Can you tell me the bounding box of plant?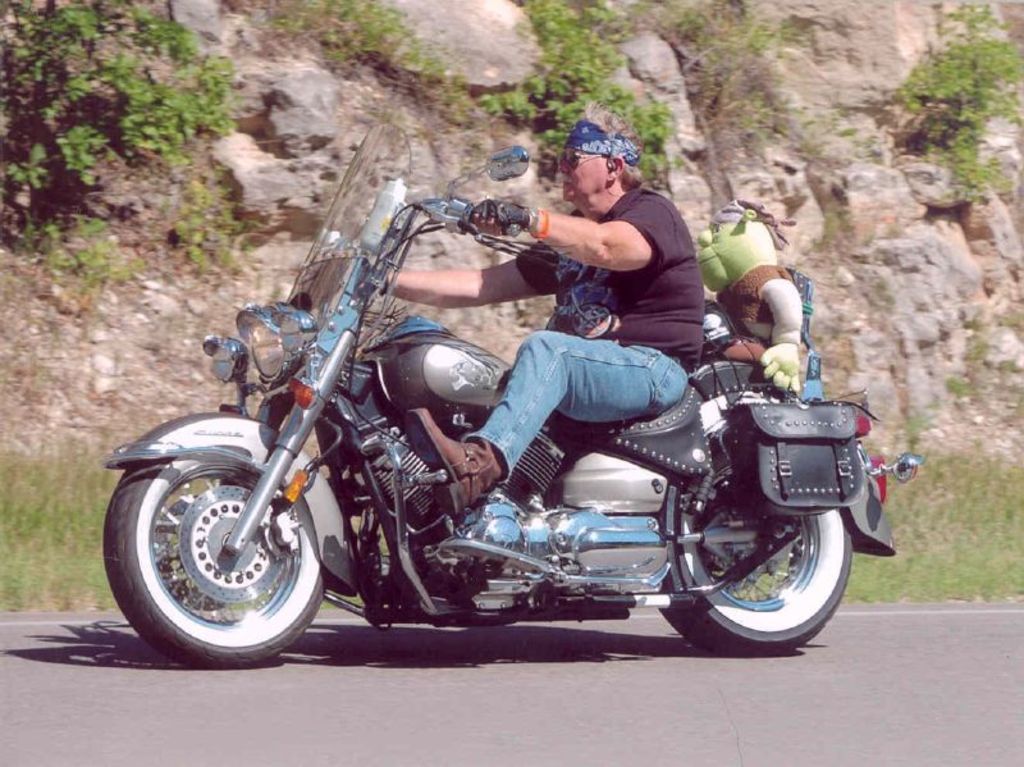
bbox=(0, 0, 238, 257).
